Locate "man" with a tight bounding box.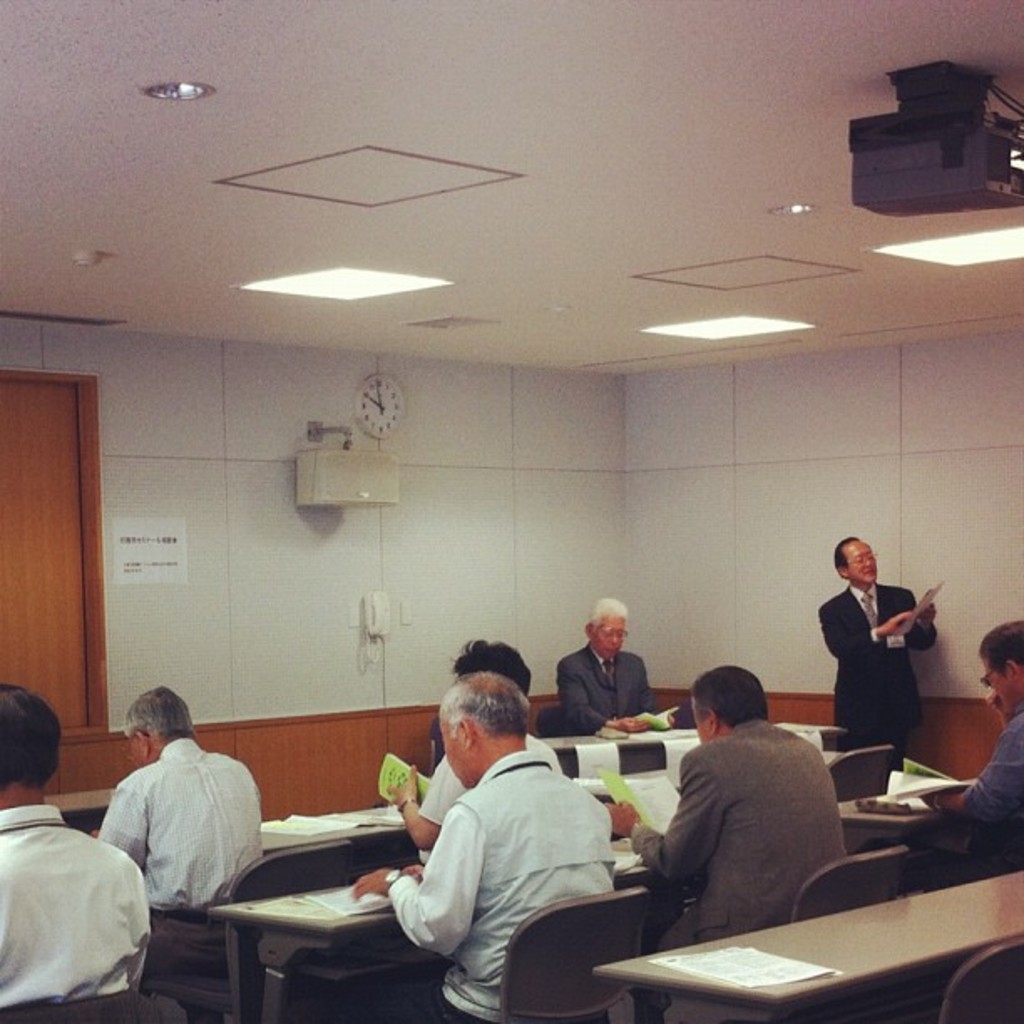
x1=919 y1=621 x2=1022 y2=867.
